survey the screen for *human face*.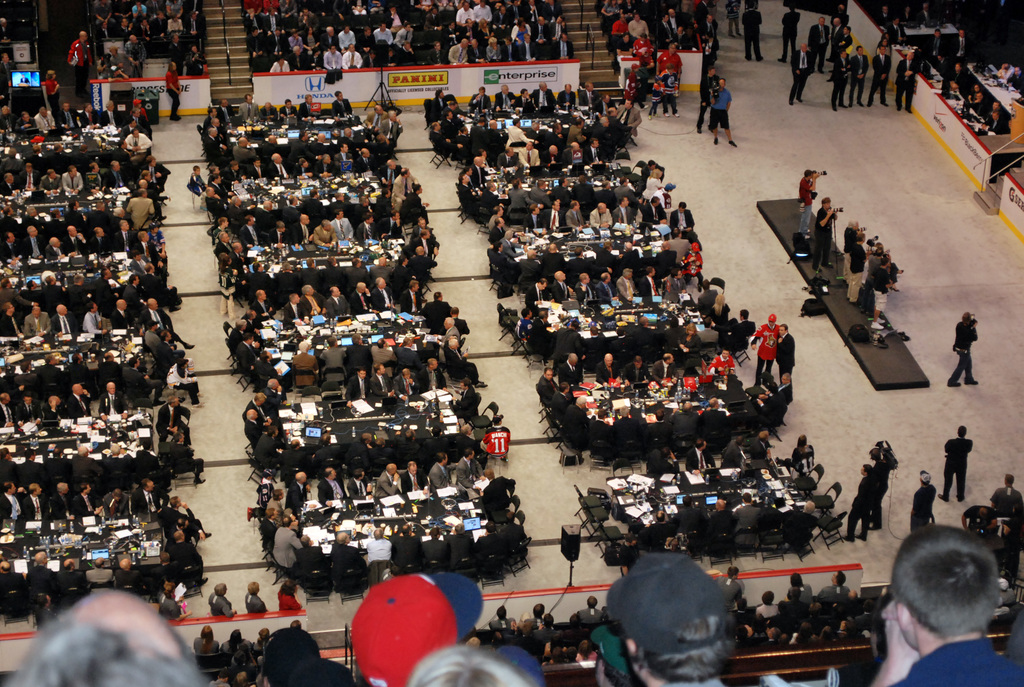
Survey found: <bbox>273, 154, 282, 163</bbox>.
